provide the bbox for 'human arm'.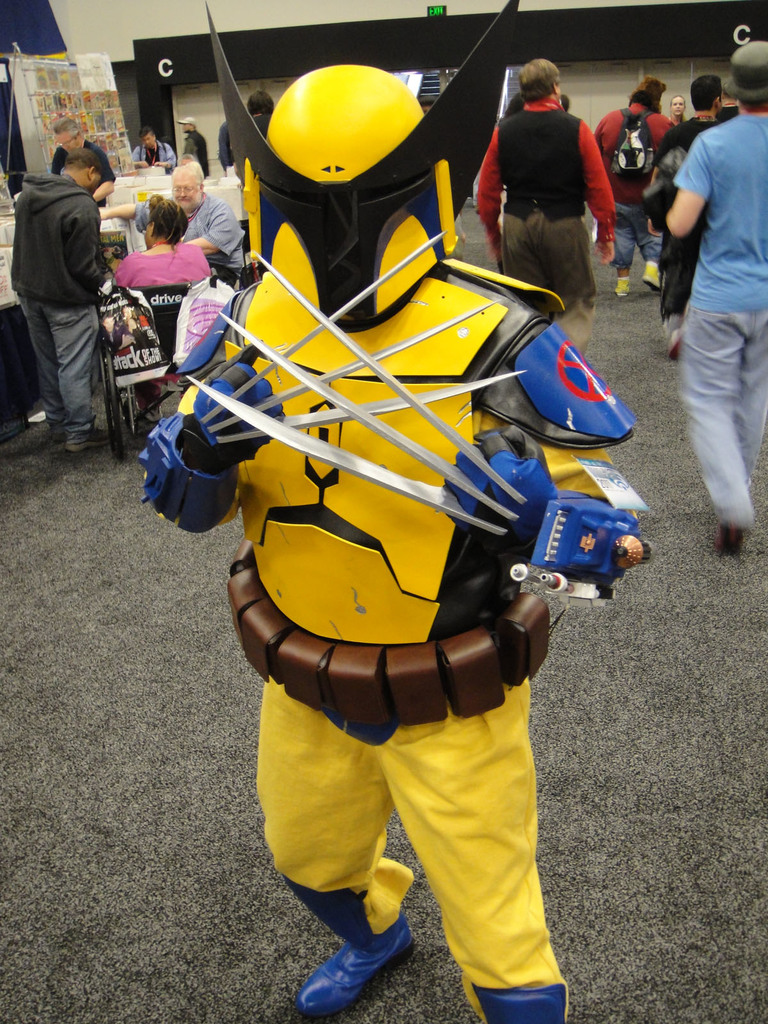
bbox=[146, 276, 279, 548].
